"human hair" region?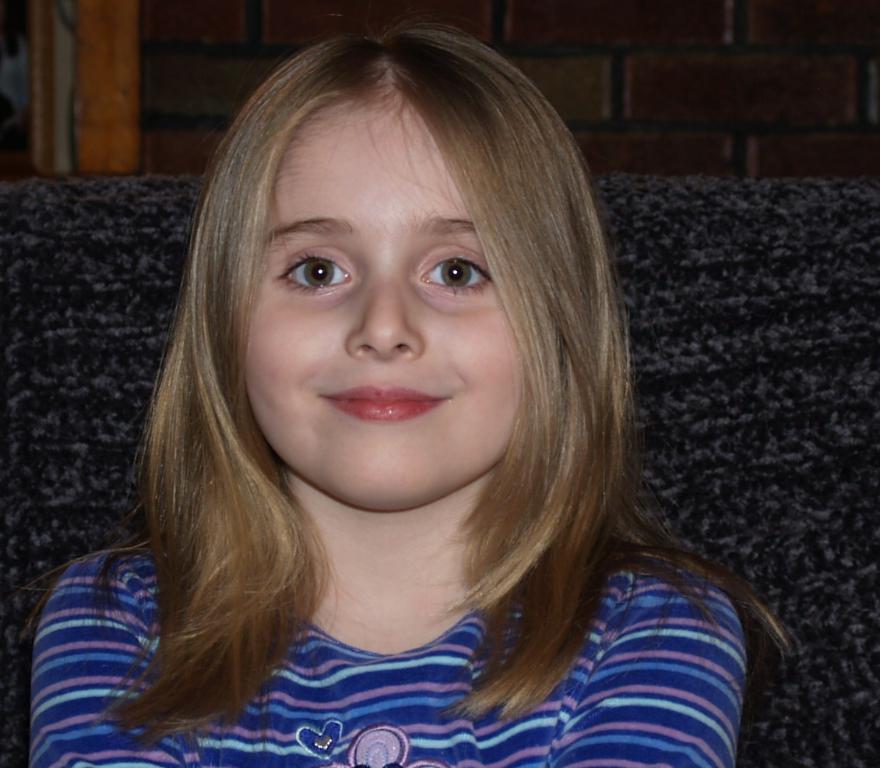
bbox(0, 13, 818, 751)
